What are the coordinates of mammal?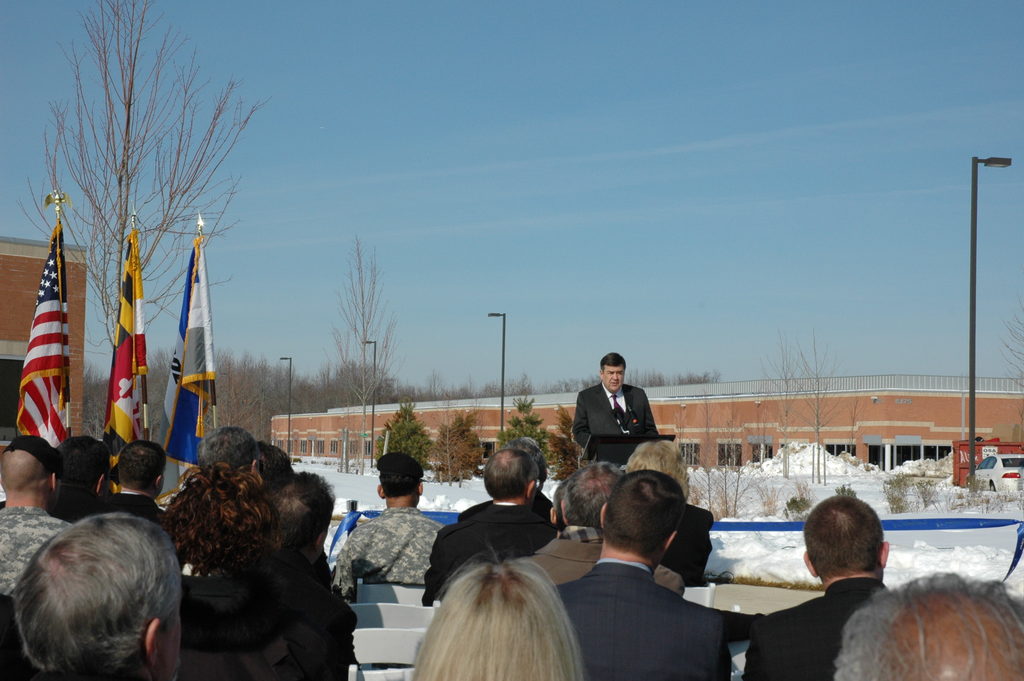
bbox(5, 514, 194, 680).
